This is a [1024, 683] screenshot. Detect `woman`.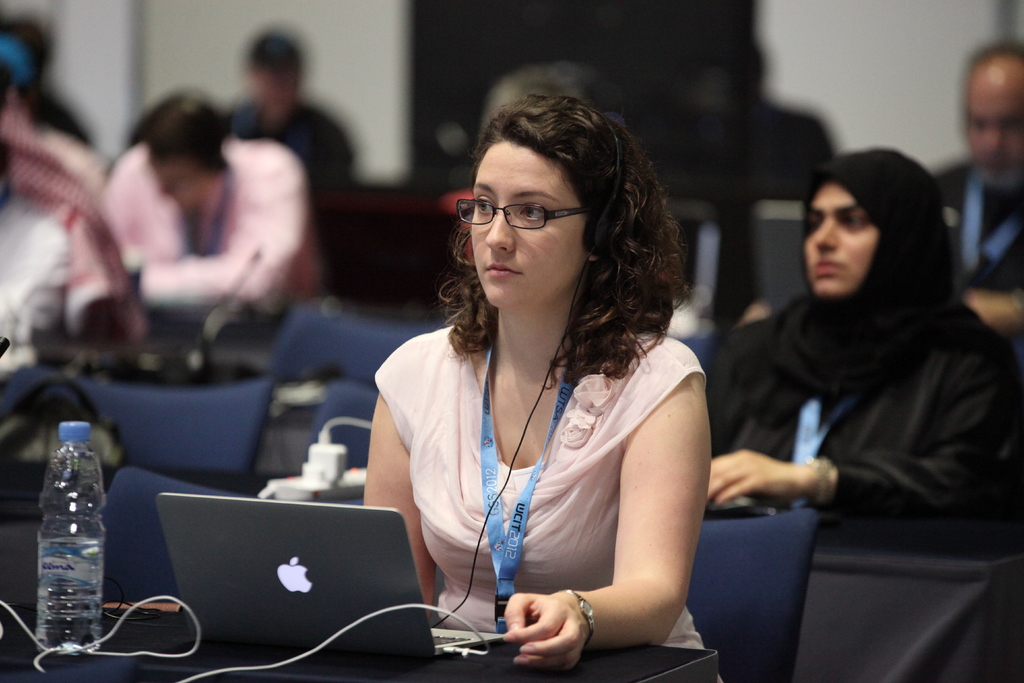
<bbox>346, 106, 739, 678</bbox>.
